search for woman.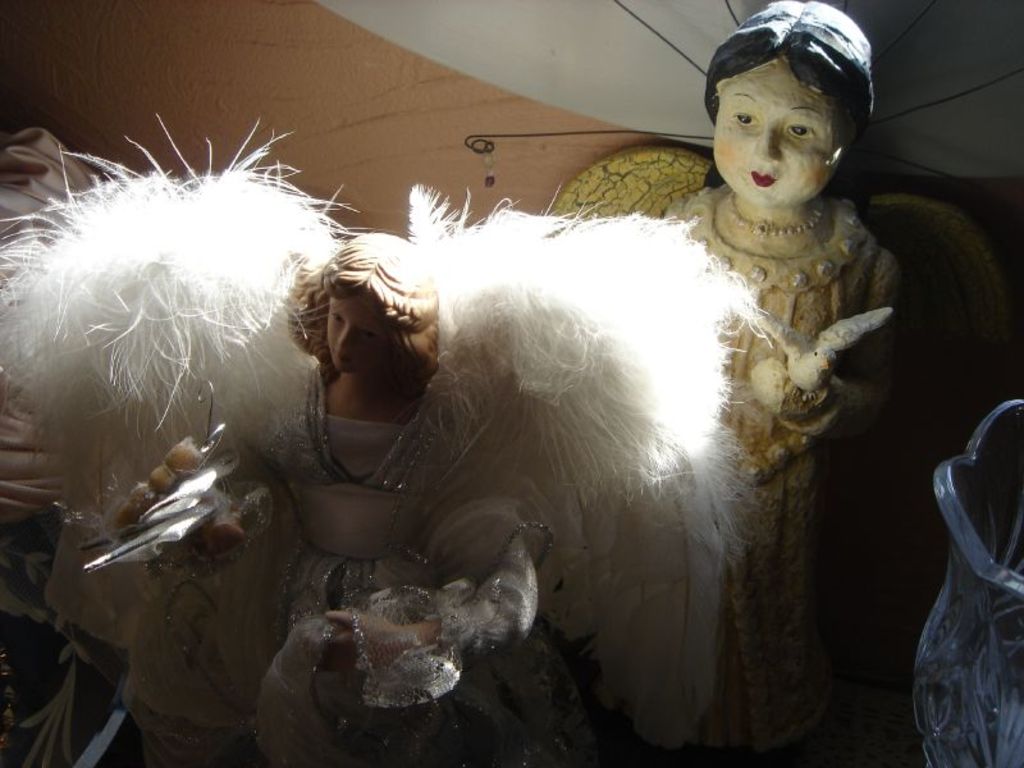
Found at 657 0 906 767.
